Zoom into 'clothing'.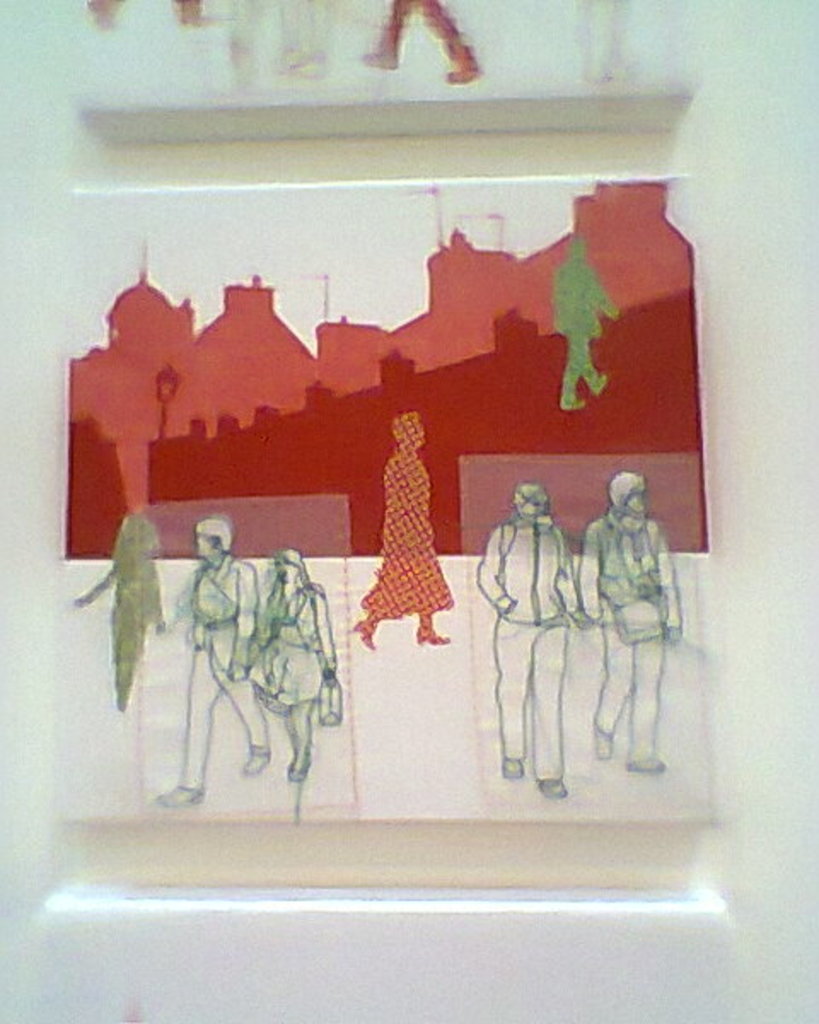
Zoom target: 469 509 580 782.
